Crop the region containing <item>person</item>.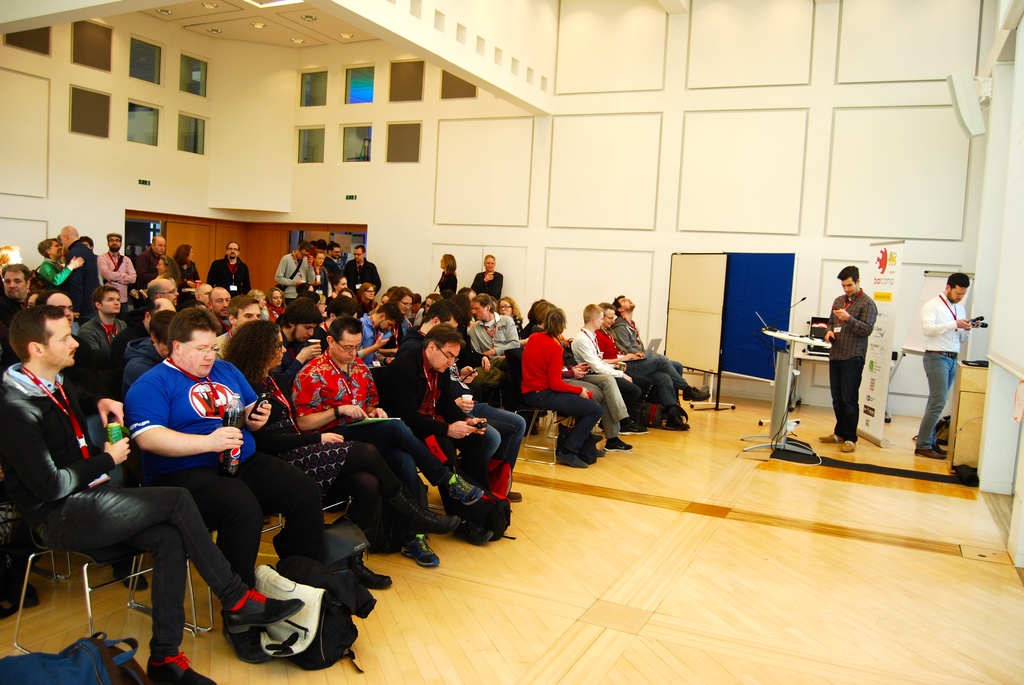
Crop region: region(102, 235, 142, 285).
